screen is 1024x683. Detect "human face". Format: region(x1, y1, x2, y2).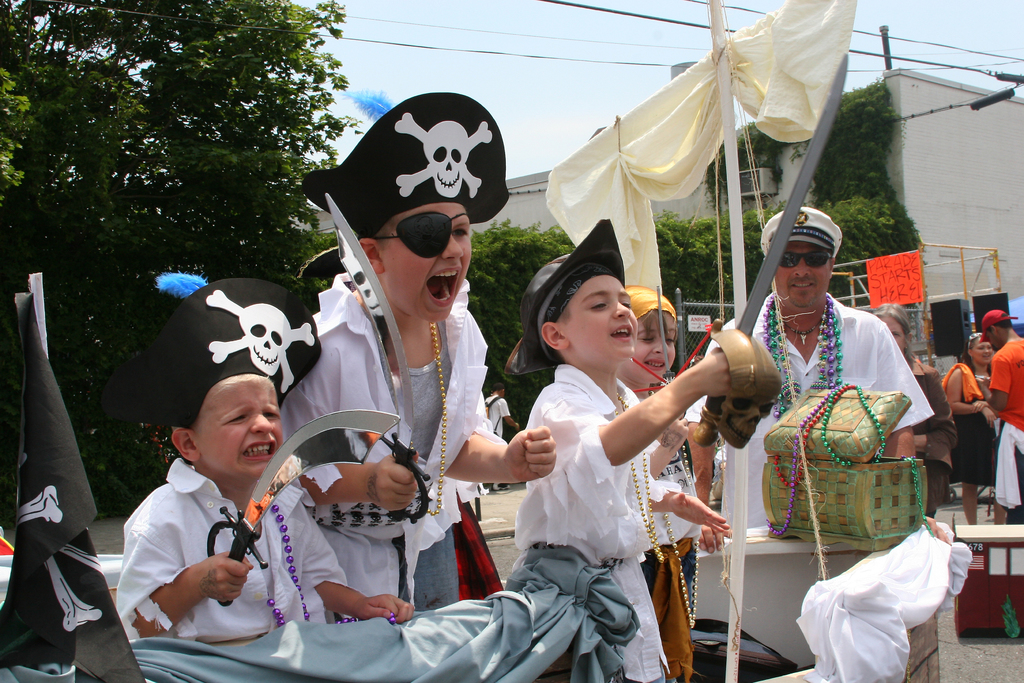
region(631, 315, 676, 379).
